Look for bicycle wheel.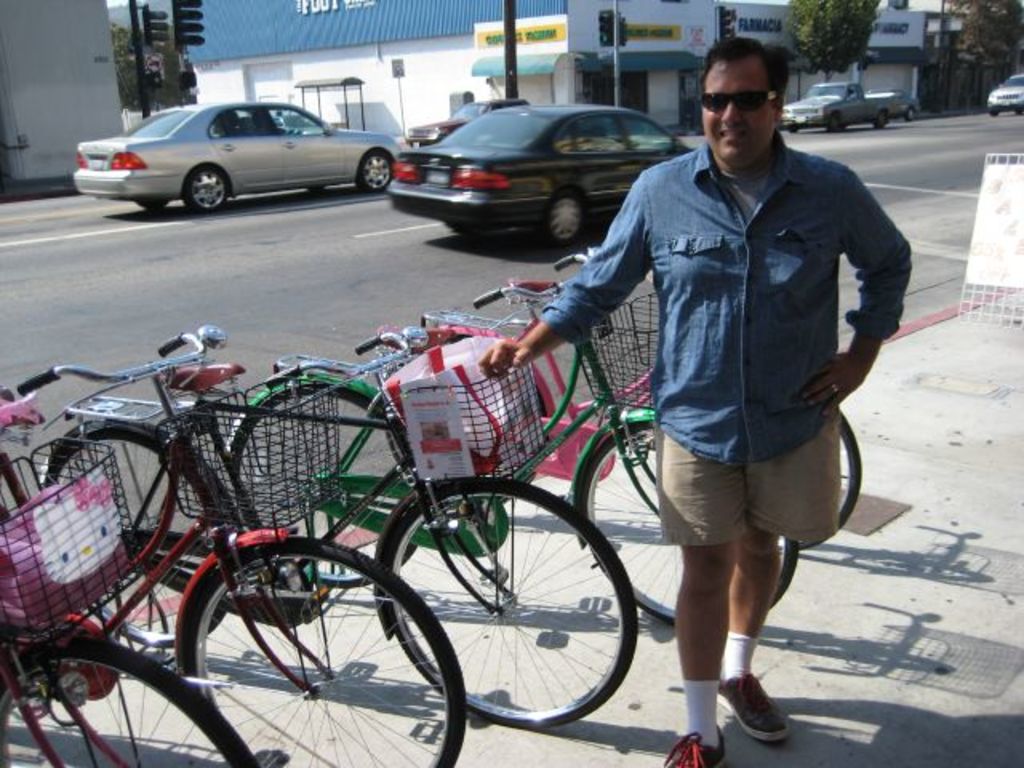
Found: 576, 416, 797, 626.
